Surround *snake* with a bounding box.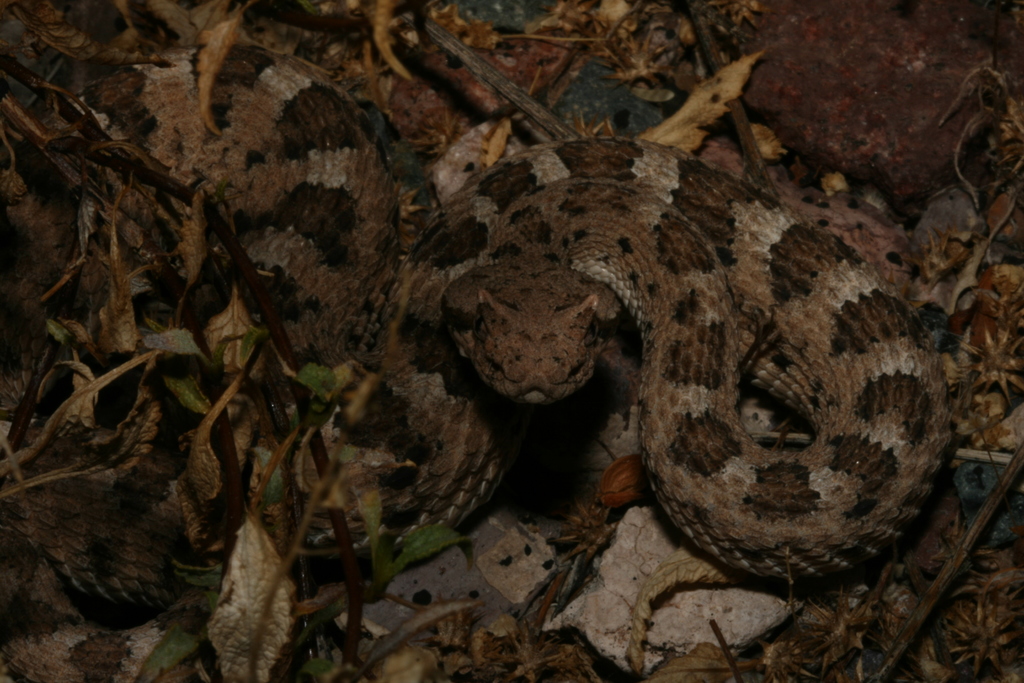
box(0, 40, 959, 682).
